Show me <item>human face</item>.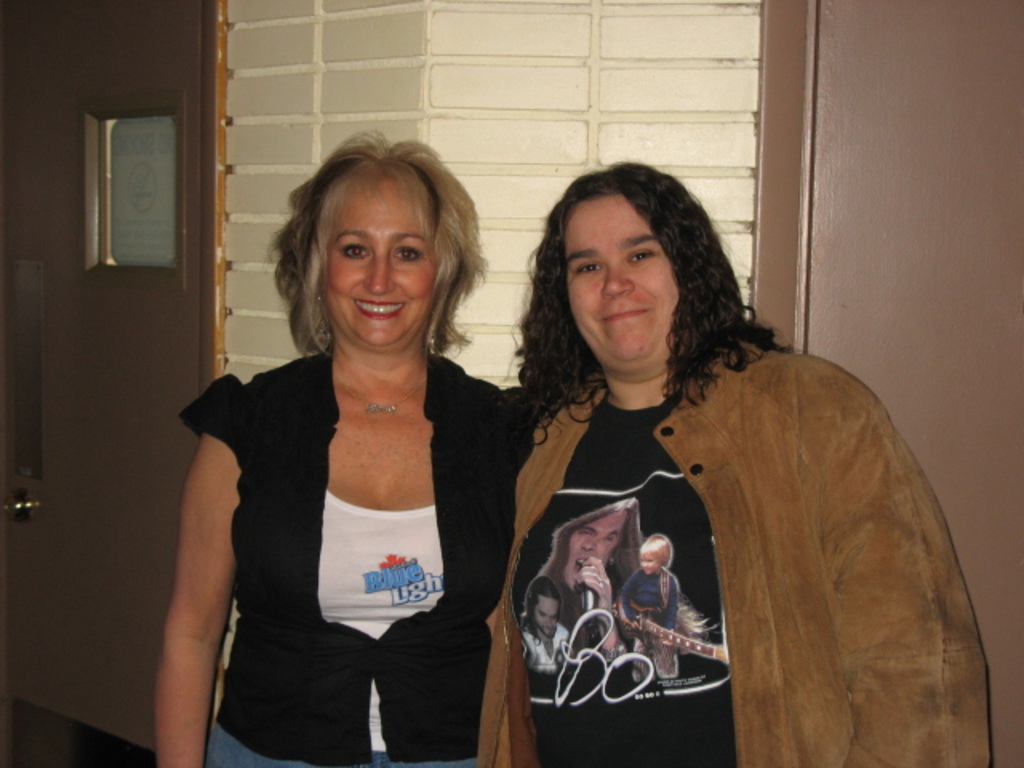
<item>human face</item> is here: {"left": 323, "top": 170, "right": 445, "bottom": 354}.
